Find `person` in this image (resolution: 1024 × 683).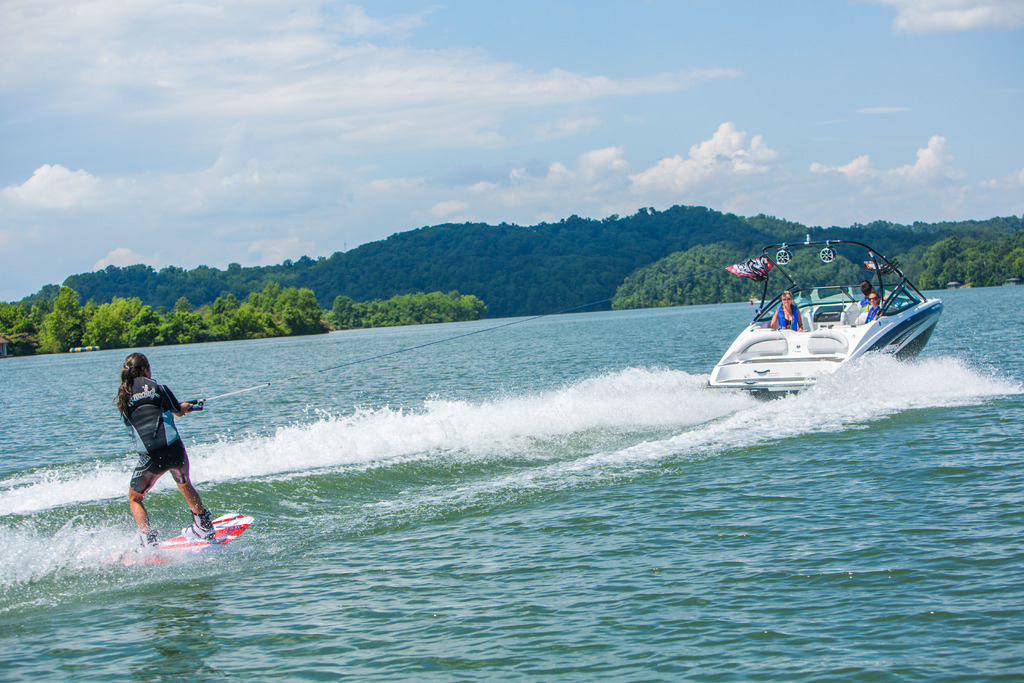
109,353,207,556.
